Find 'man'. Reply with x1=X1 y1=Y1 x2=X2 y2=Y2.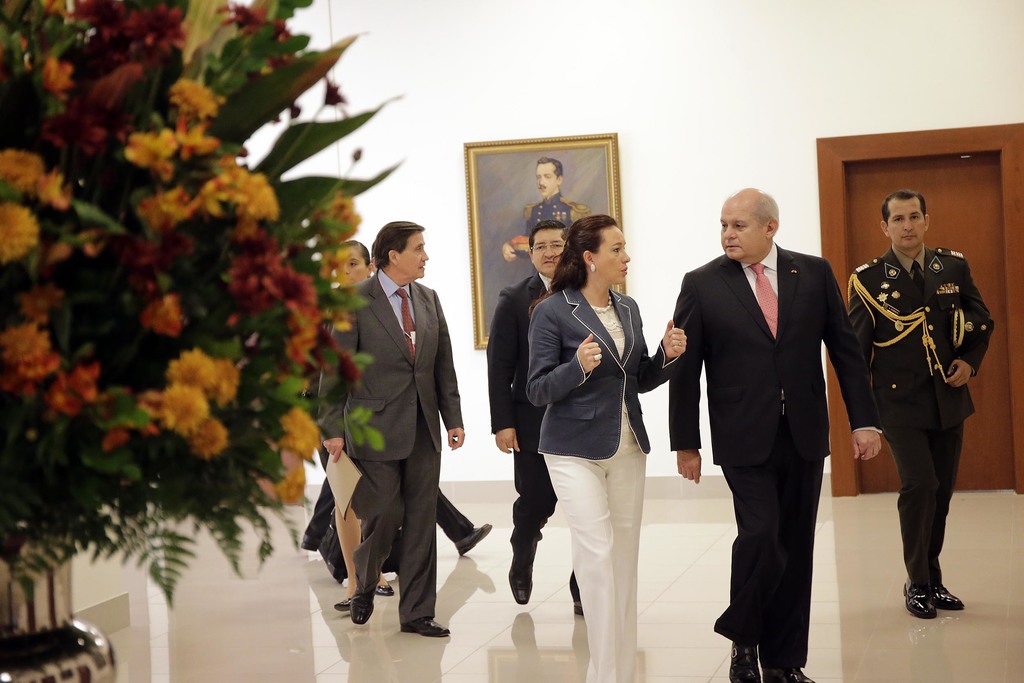
x1=844 y1=190 x2=998 y2=618.
